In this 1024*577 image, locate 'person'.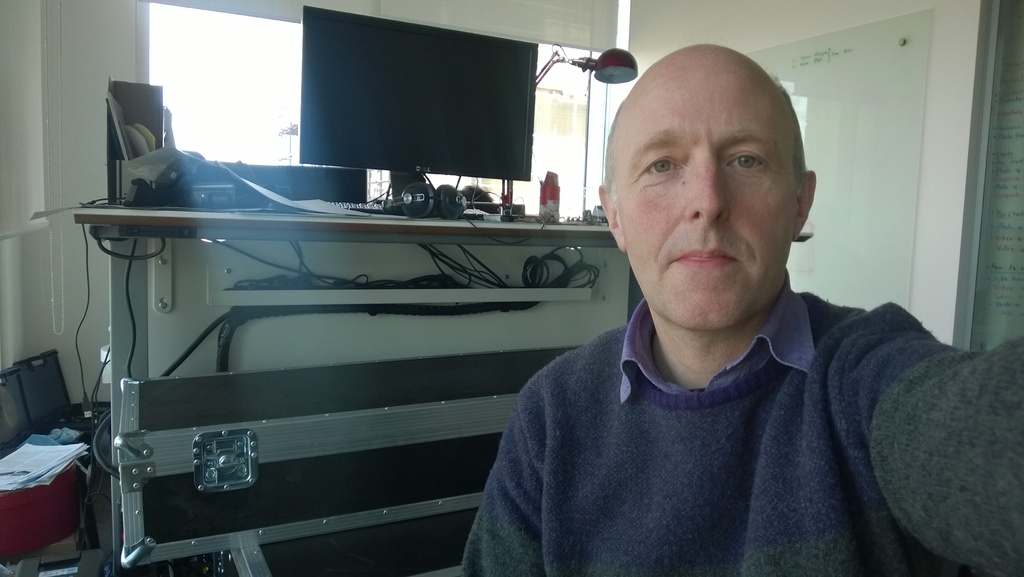
Bounding box: (left=430, top=69, right=945, bottom=576).
